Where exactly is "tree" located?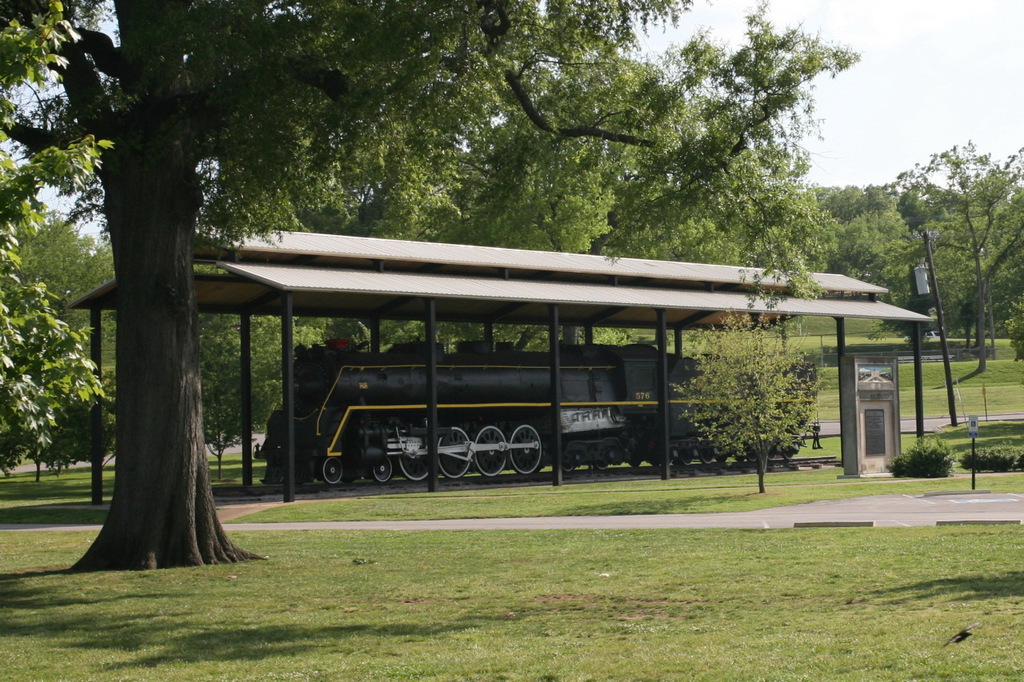
Its bounding box is 686/323/846/479.
